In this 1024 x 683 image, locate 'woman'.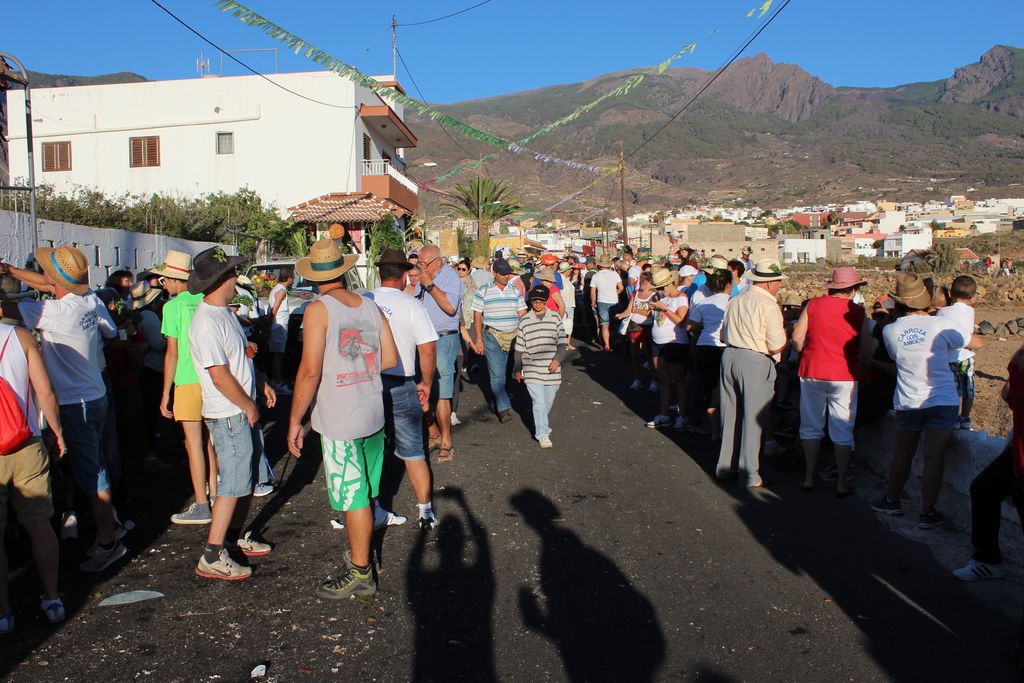
Bounding box: x1=678 y1=244 x2=696 y2=283.
